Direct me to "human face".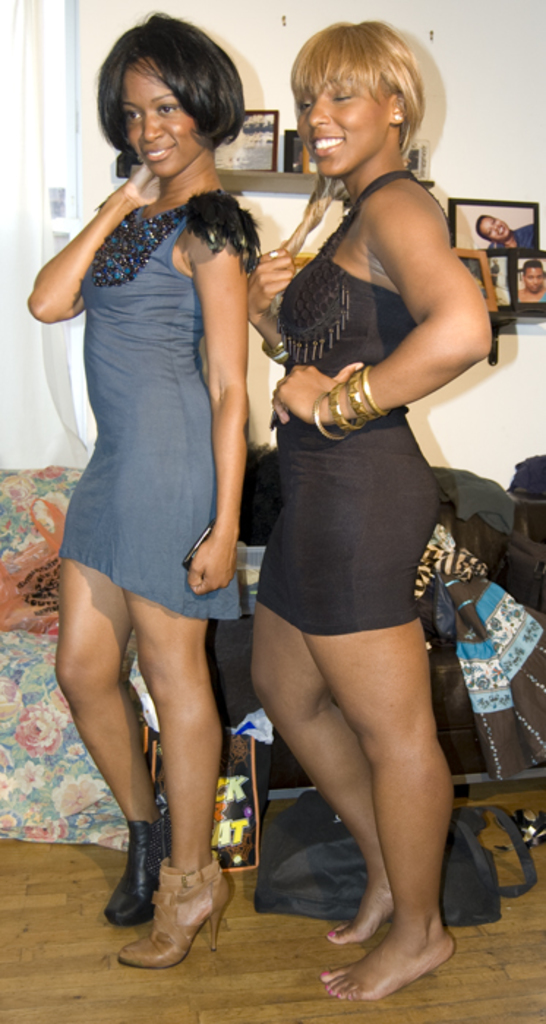
Direction: 474 215 511 240.
